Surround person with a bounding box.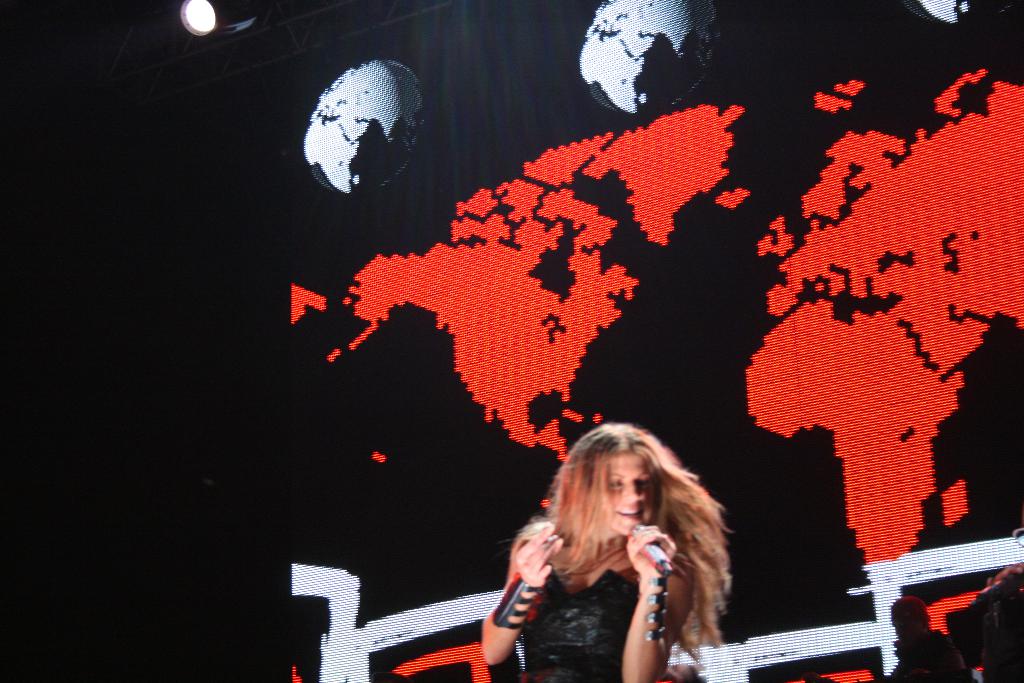
bbox=(942, 557, 1023, 682).
